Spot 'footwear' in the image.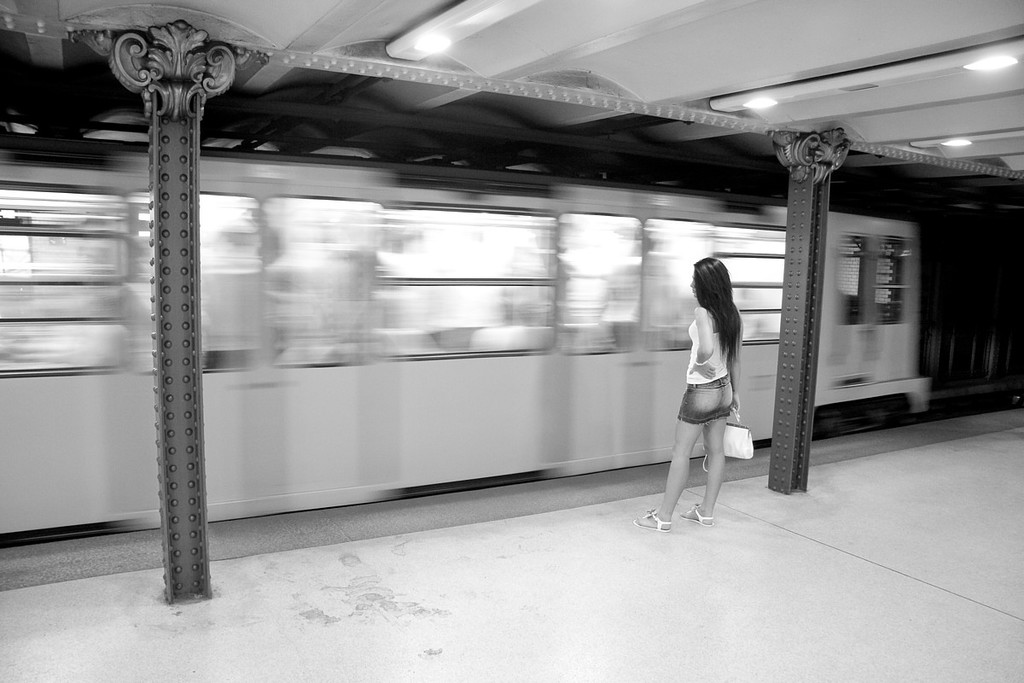
'footwear' found at 637:507:667:540.
